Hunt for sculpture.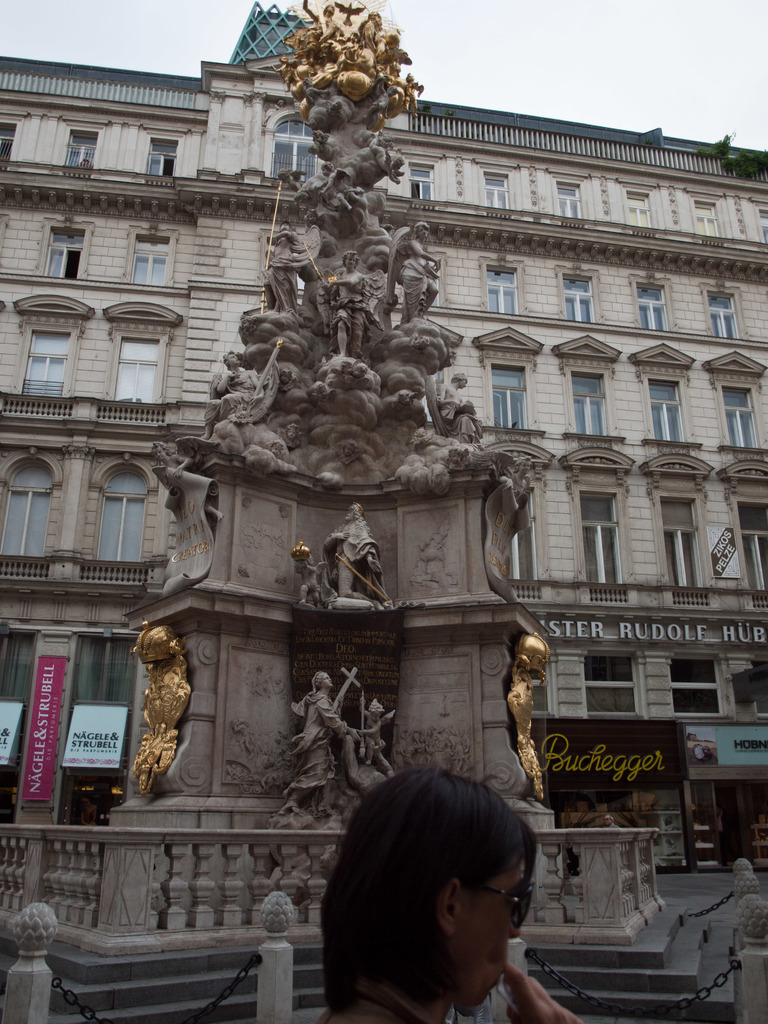
Hunted down at 408, 425, 434, 442.
